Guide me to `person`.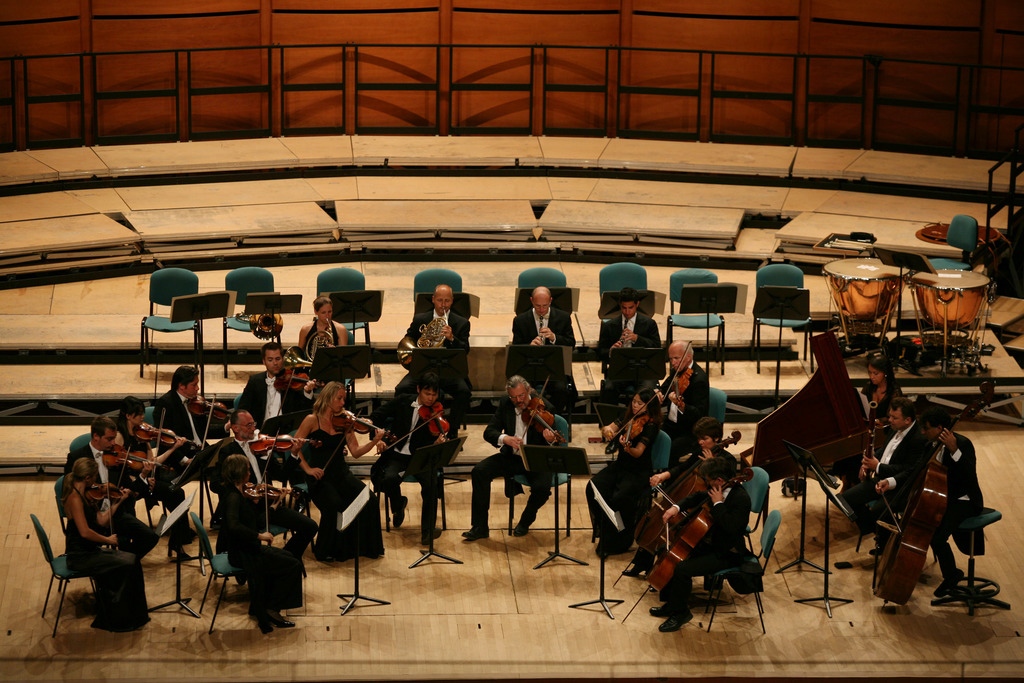
Guidance: bbox=(373, 373, 456, 552).
